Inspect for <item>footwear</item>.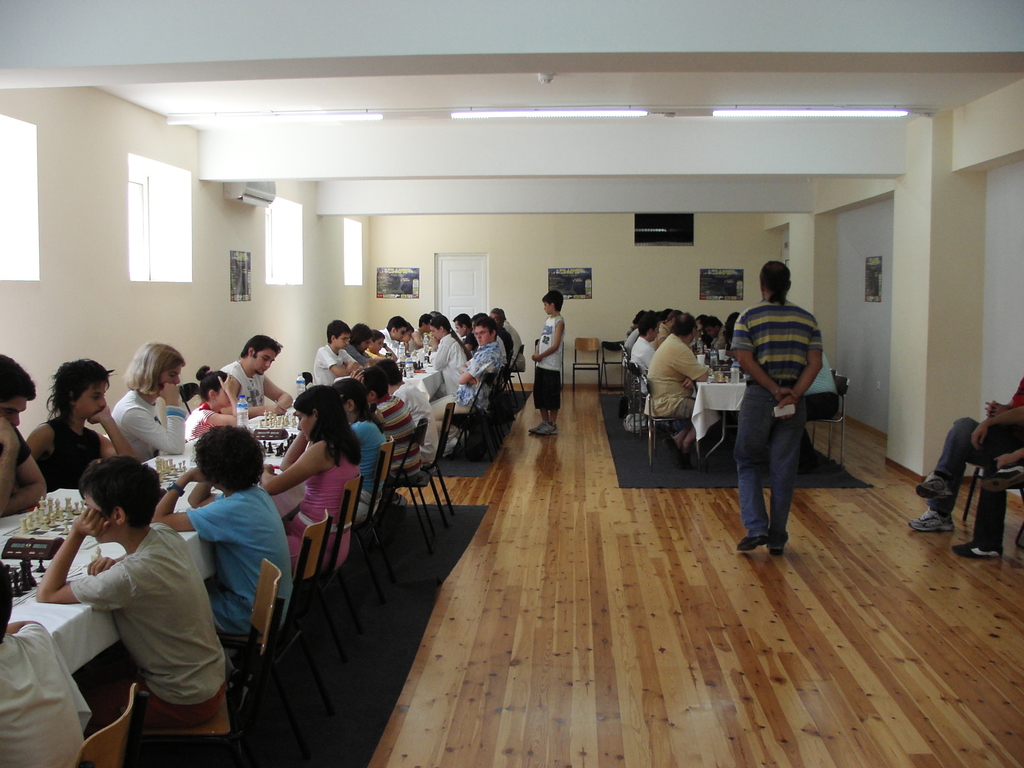
Inspection: box=[765, 529, 785, 561].
